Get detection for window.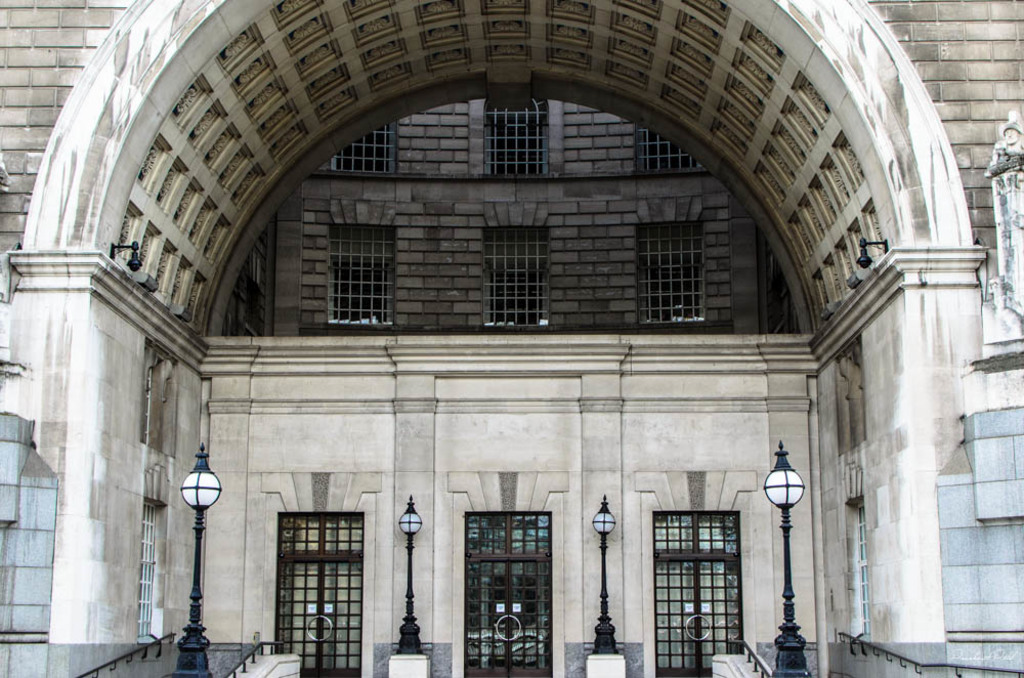
Detection: <box>493,97,550,183</box>.
